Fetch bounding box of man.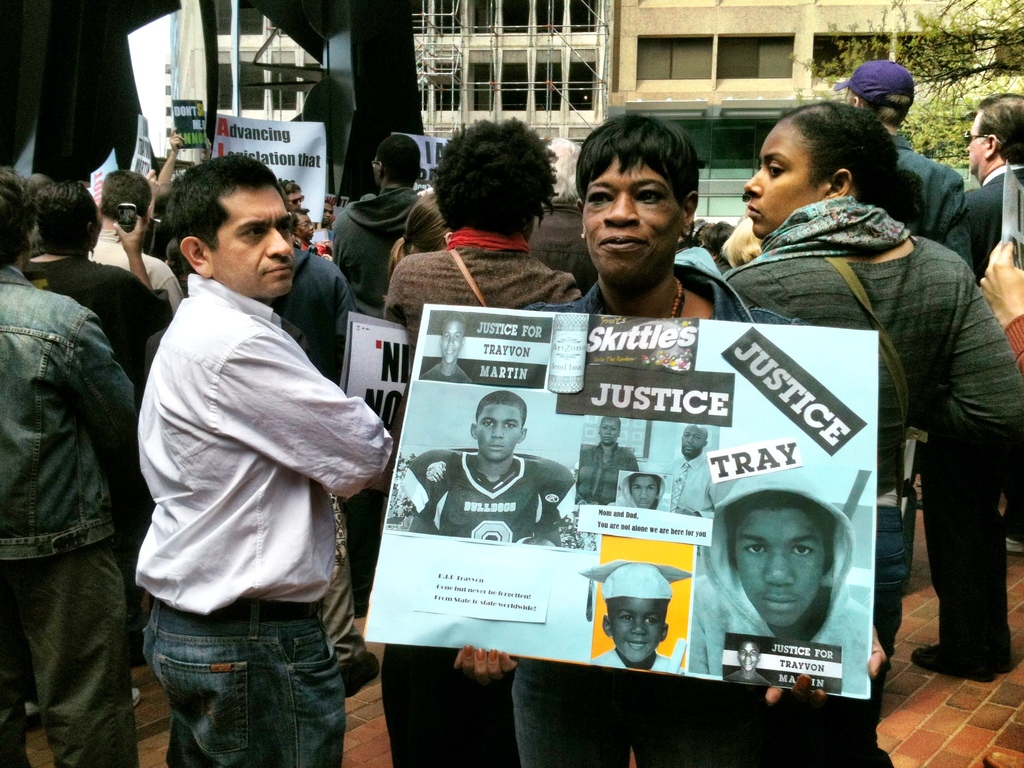
Bbox: box=[0, 172, 137, 767].
